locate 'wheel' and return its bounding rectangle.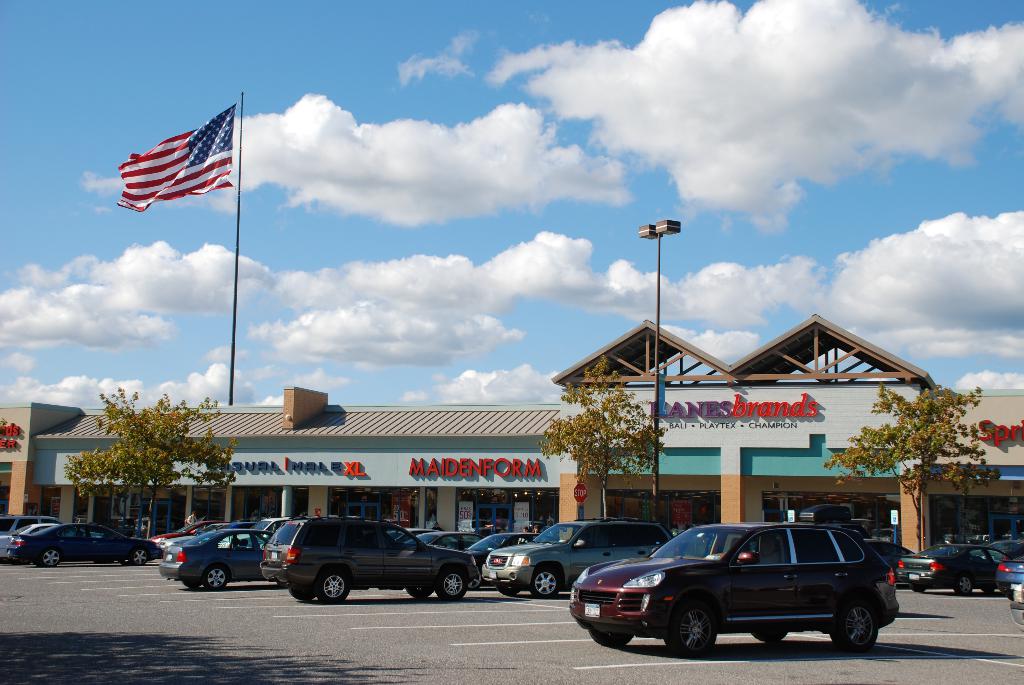
[left=130, top=549, right=148, bottom=563].
